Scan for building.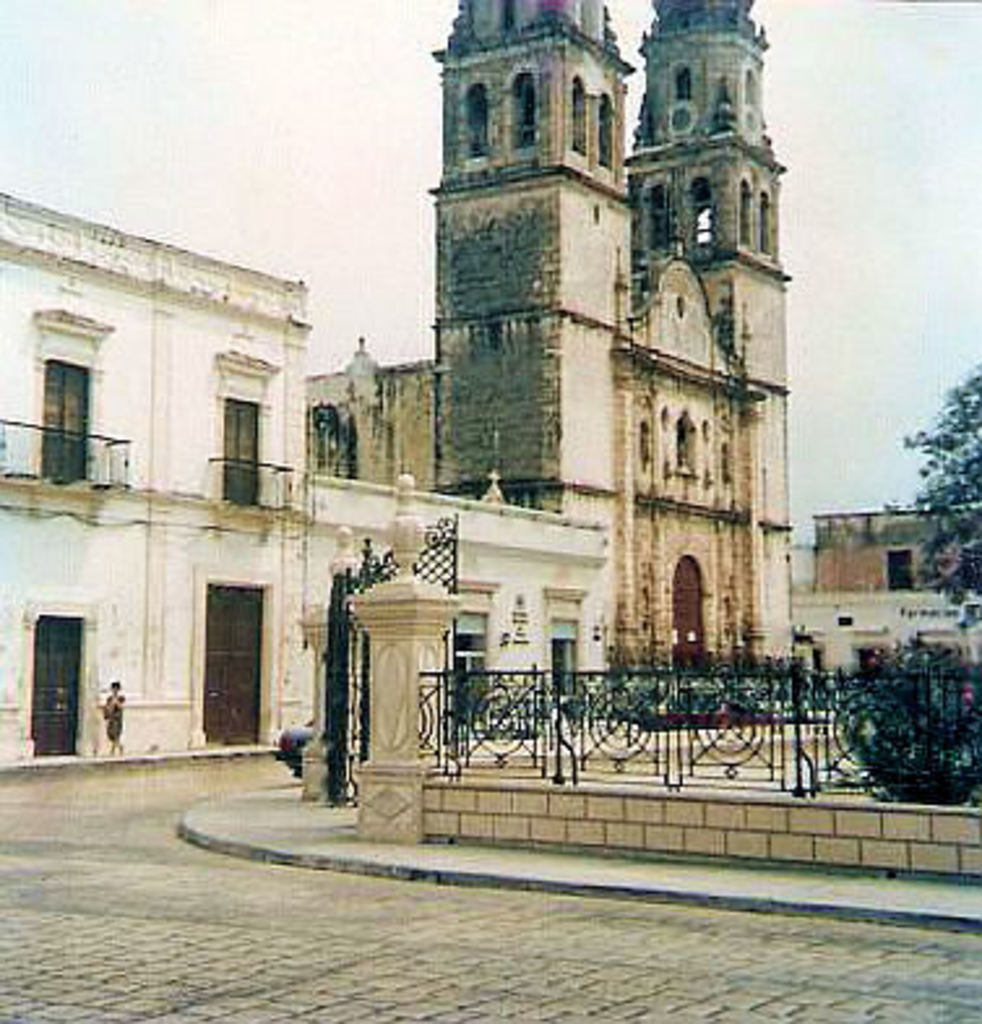
Scan result: BBox(0, 0, 979, 782).
